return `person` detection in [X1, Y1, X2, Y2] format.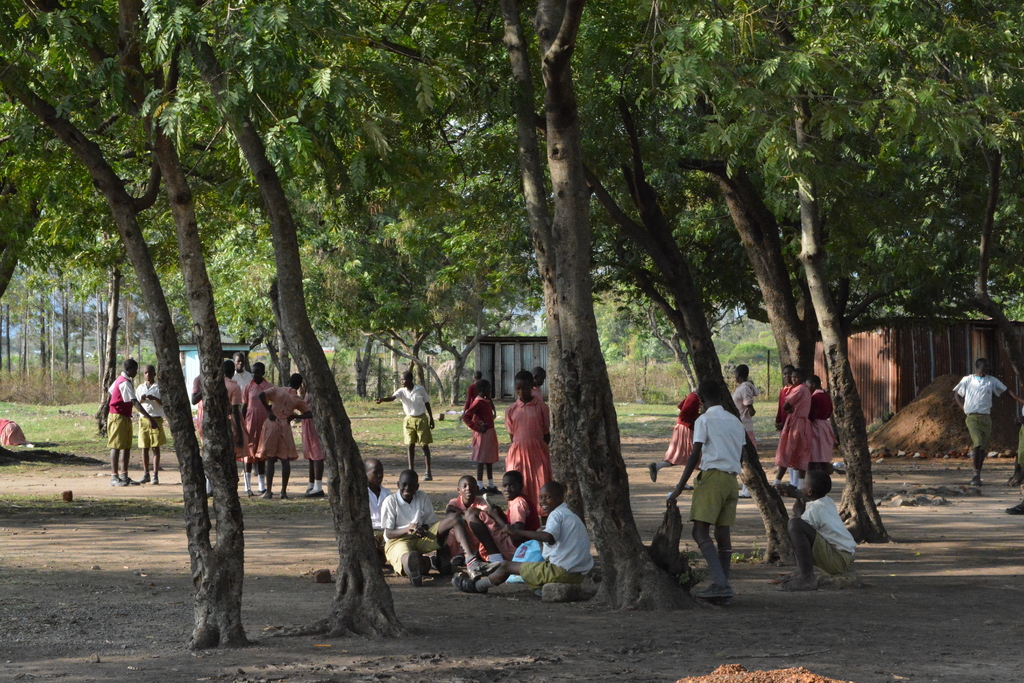
[648, 385, 717, 478].
